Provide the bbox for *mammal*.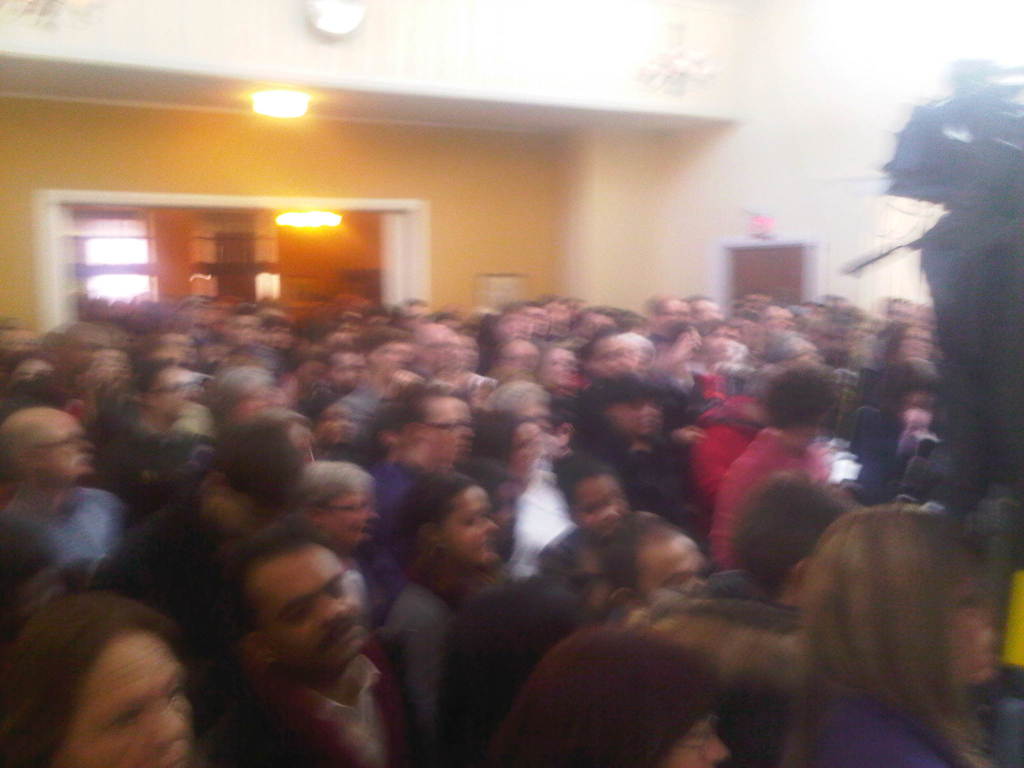
region(3, 568, 222, 767).
